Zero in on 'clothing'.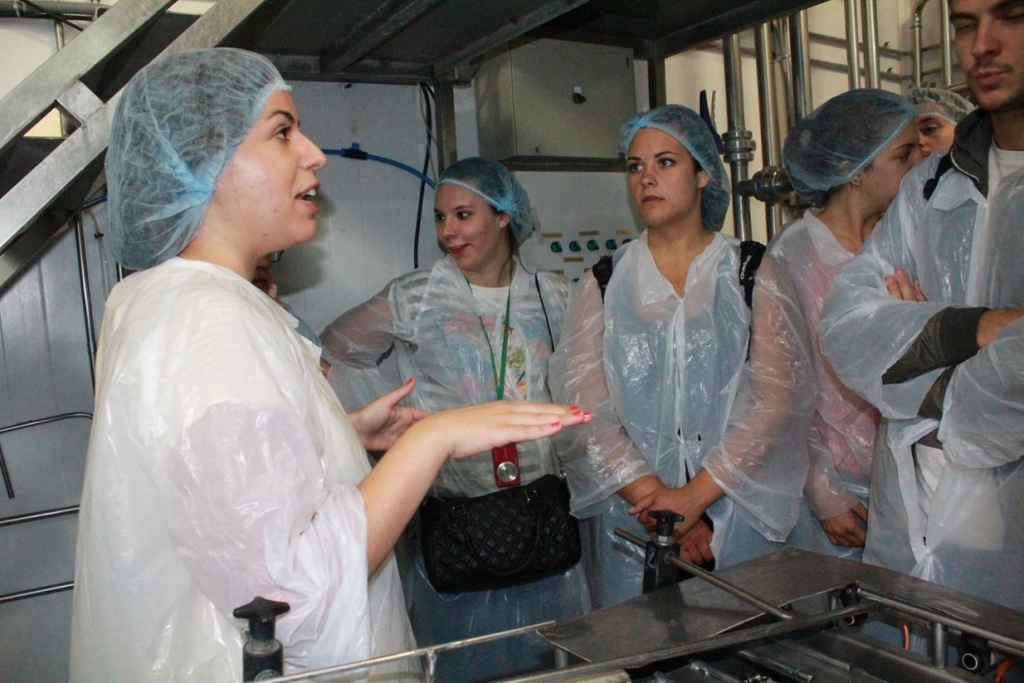
Zeroed in: (599, 235, 751, 595).
